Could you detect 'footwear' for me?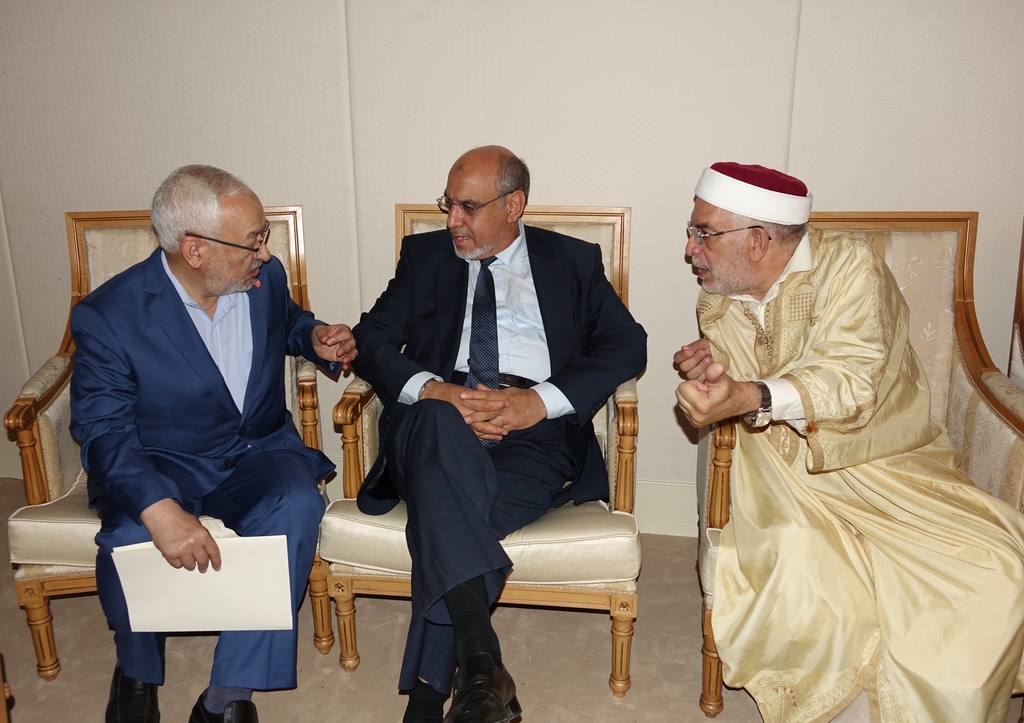
Detection result: crop(107, 656, 170, 722).
